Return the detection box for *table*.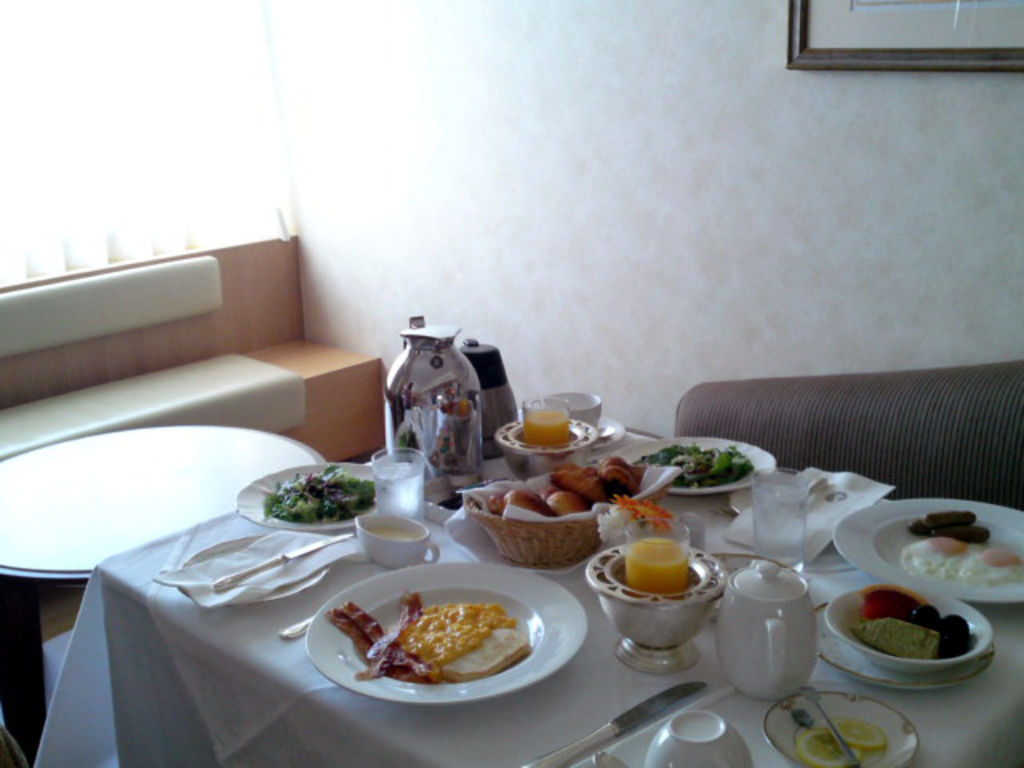
19 389 1023 767.
